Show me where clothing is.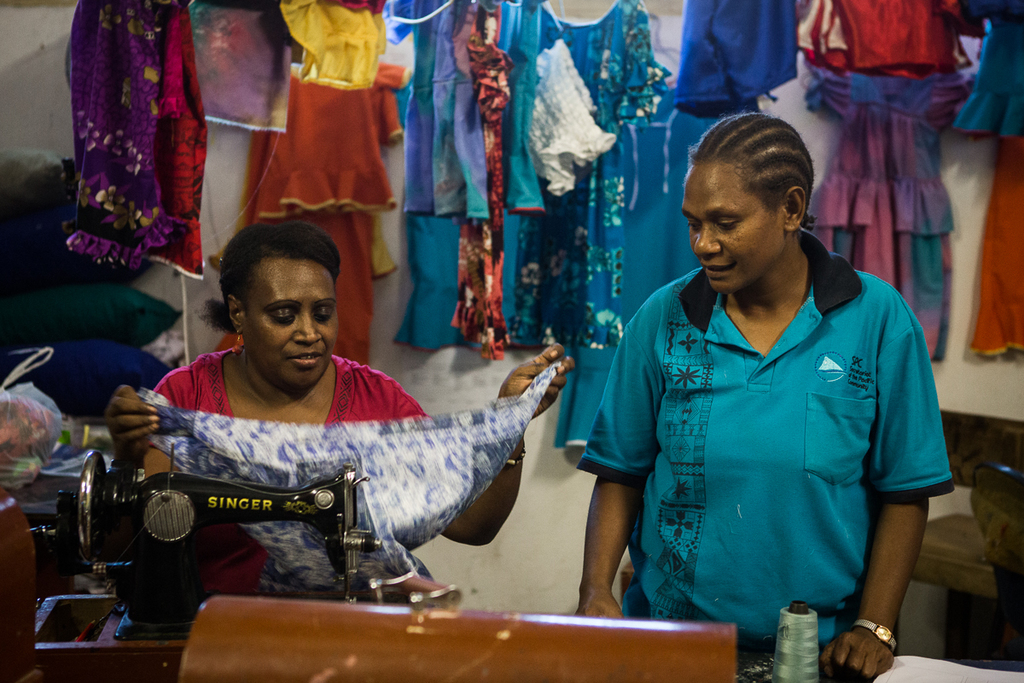
clothing is at box(575, 219, 957, 682).
